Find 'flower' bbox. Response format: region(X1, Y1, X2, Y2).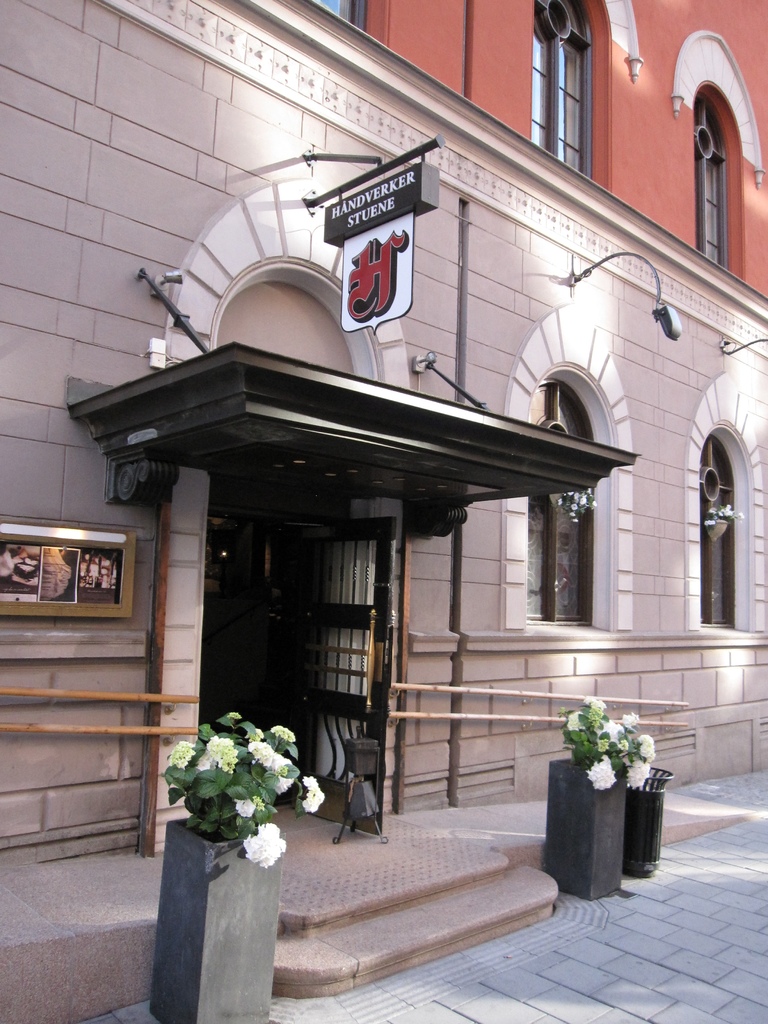
region(621, 755, 655, 787).
